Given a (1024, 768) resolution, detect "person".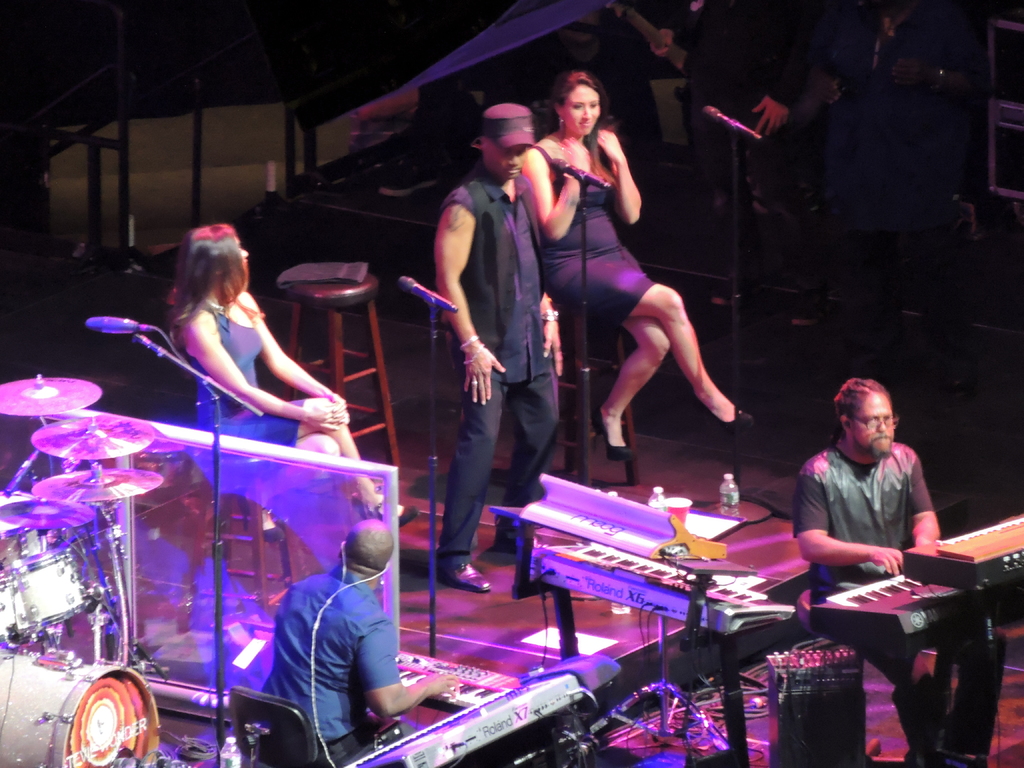
select_region(516, 63, 758, 467).
